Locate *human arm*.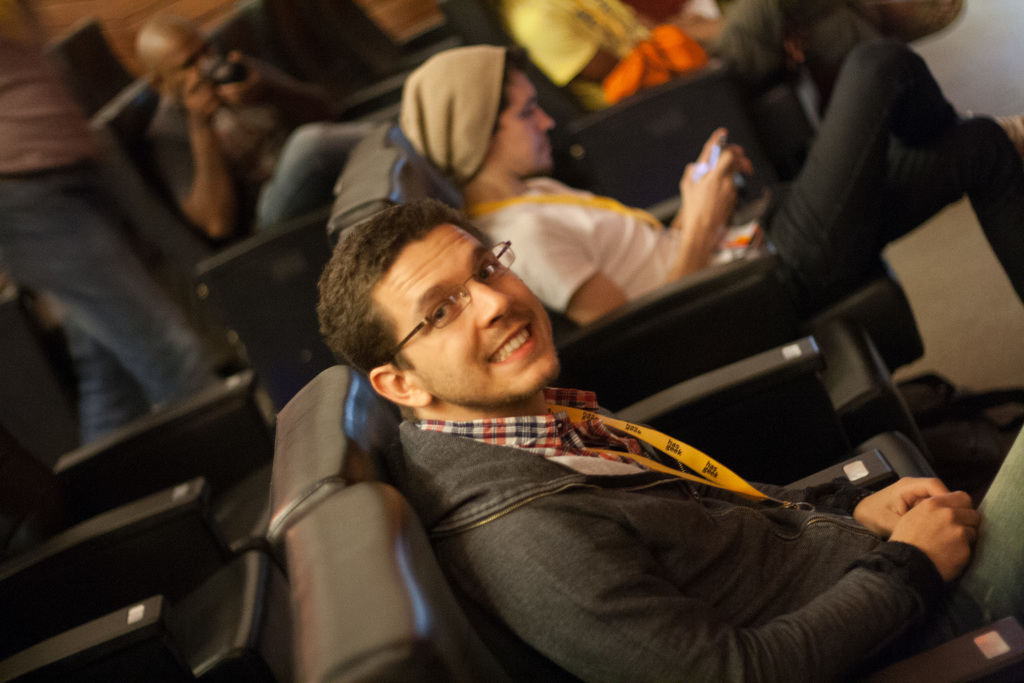
Bounding box: 210, 43, 339, 120.
